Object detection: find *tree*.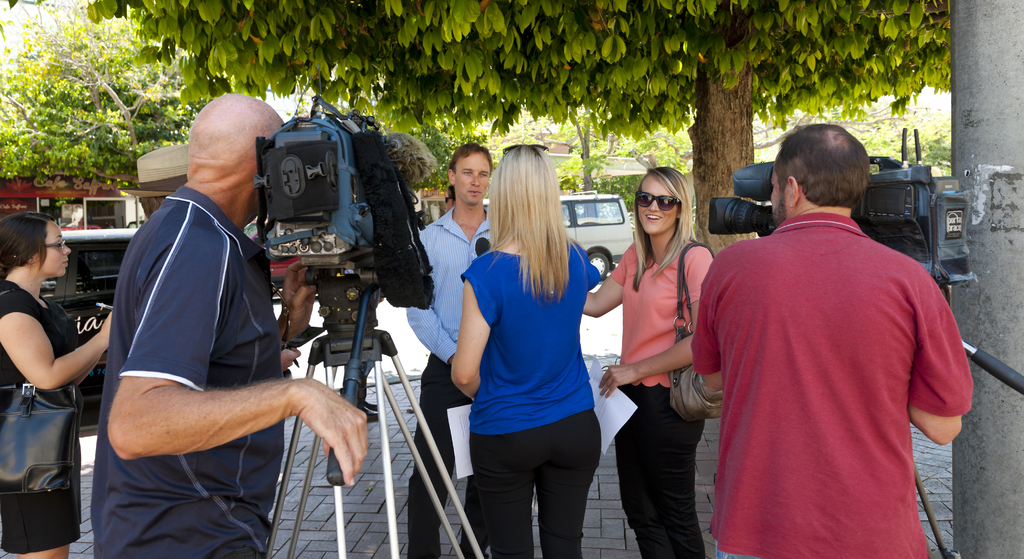
<box>90,0,952,255</box>.
